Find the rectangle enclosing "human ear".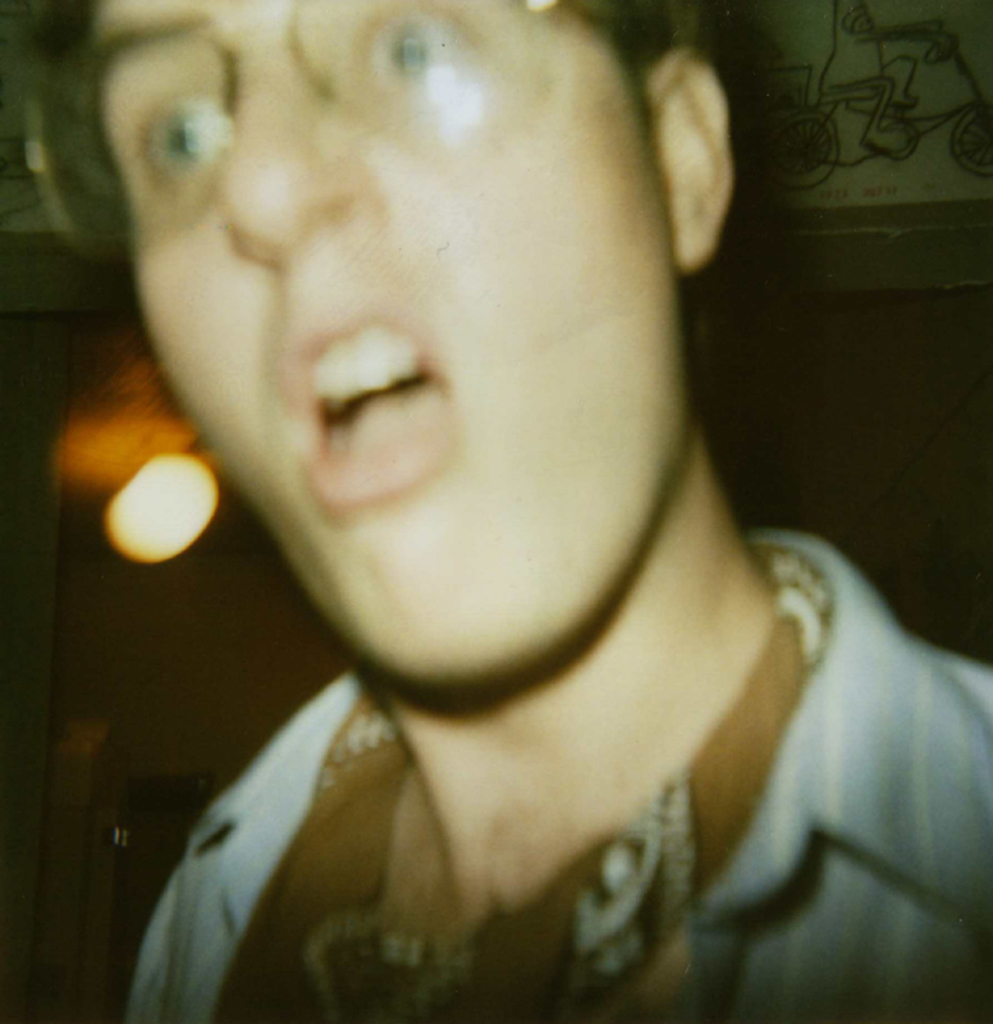
l=637, t=49, r=728, b=266.
